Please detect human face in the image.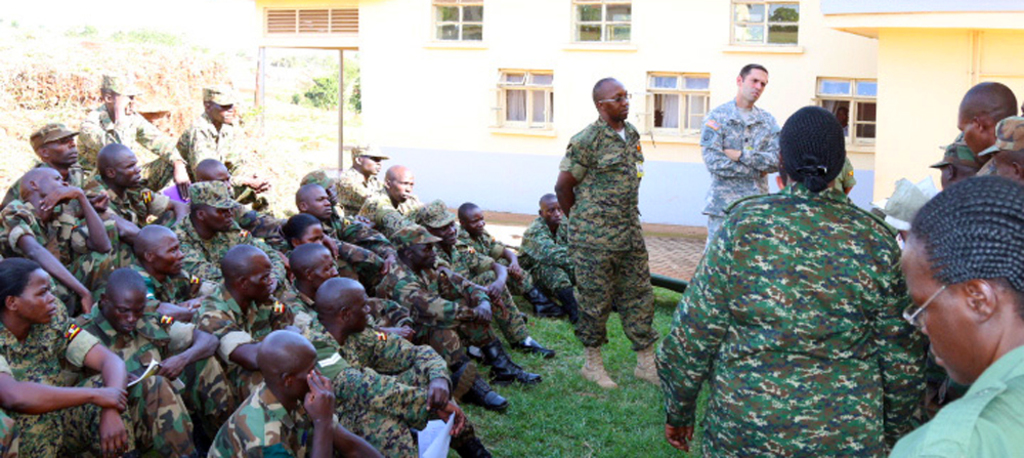
box(41, 168, 68, 193).
